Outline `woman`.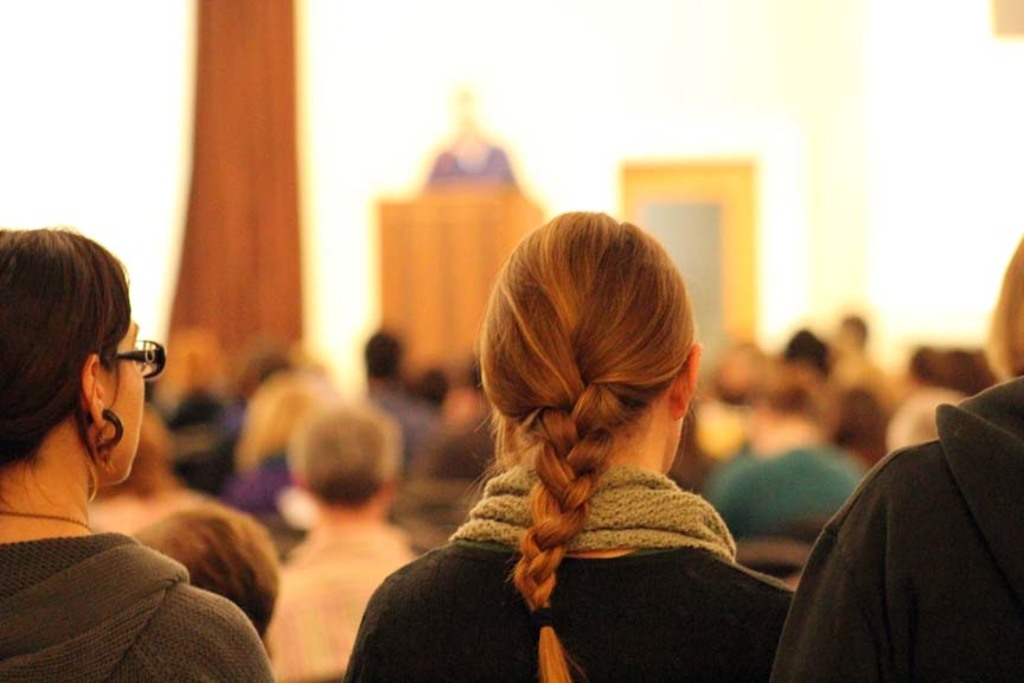
Outline: <box>348,166,786,660</box>.
